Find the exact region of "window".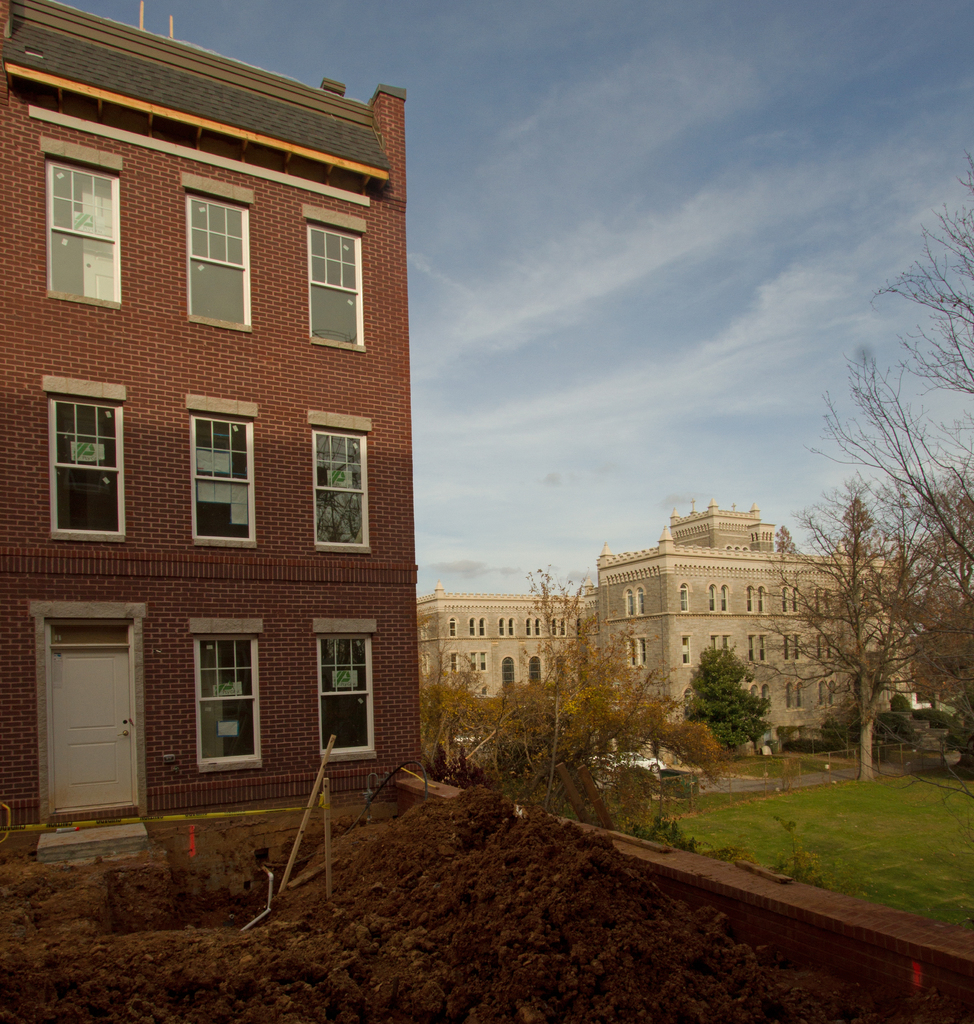
Exact region: x1=798, y1=687, x2=801, y2=707.
